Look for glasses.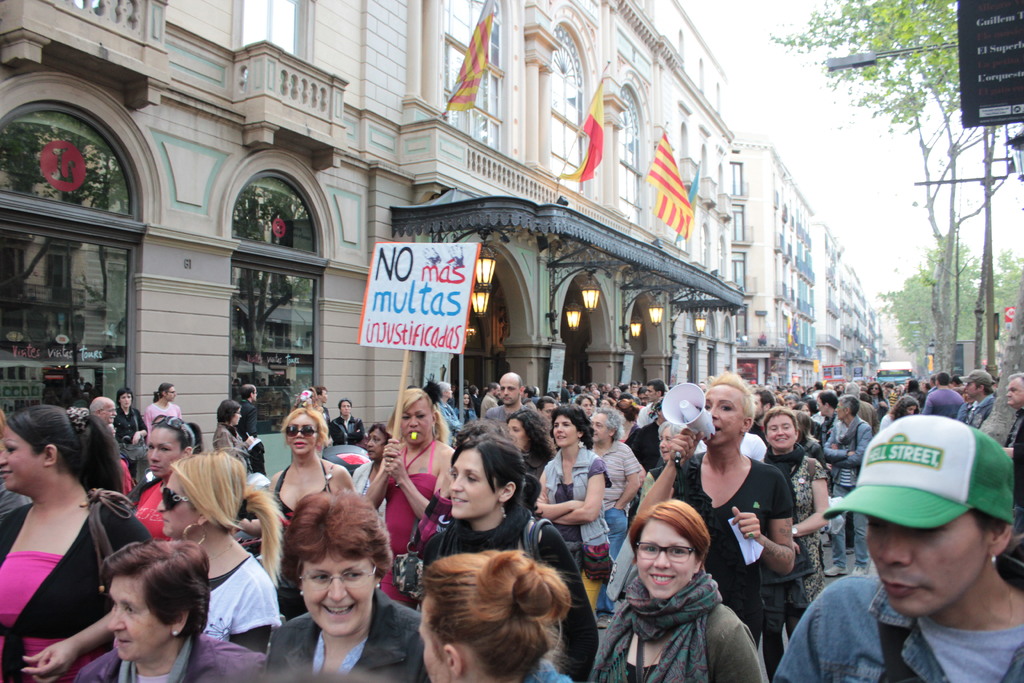
Found: box(280, 421, 330, 441).
